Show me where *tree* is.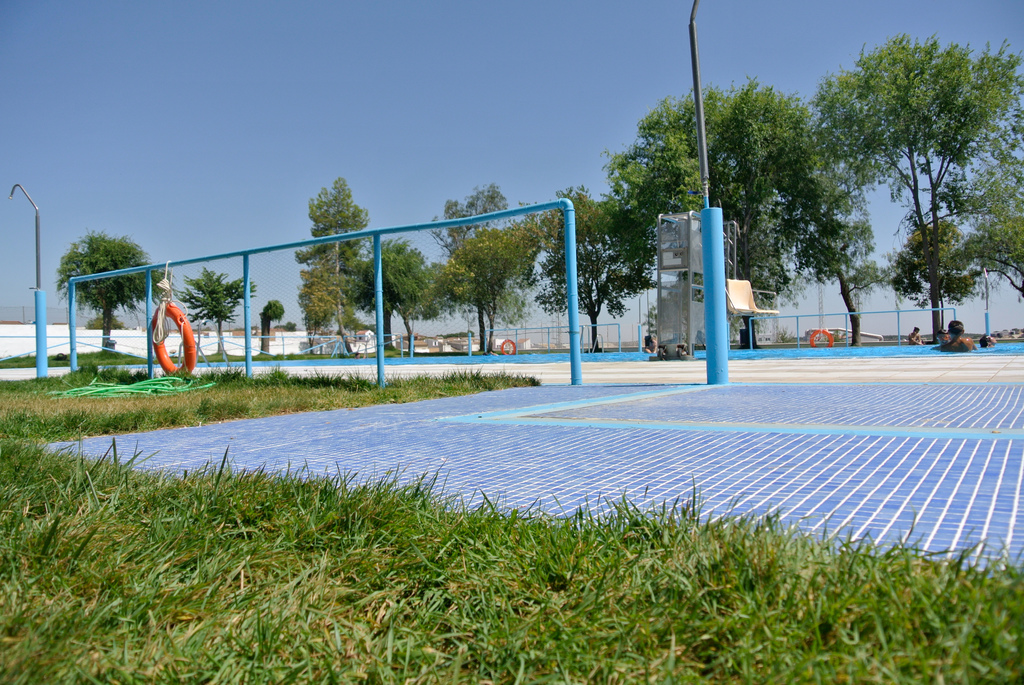
*tree* is at 278 319 299 335.
